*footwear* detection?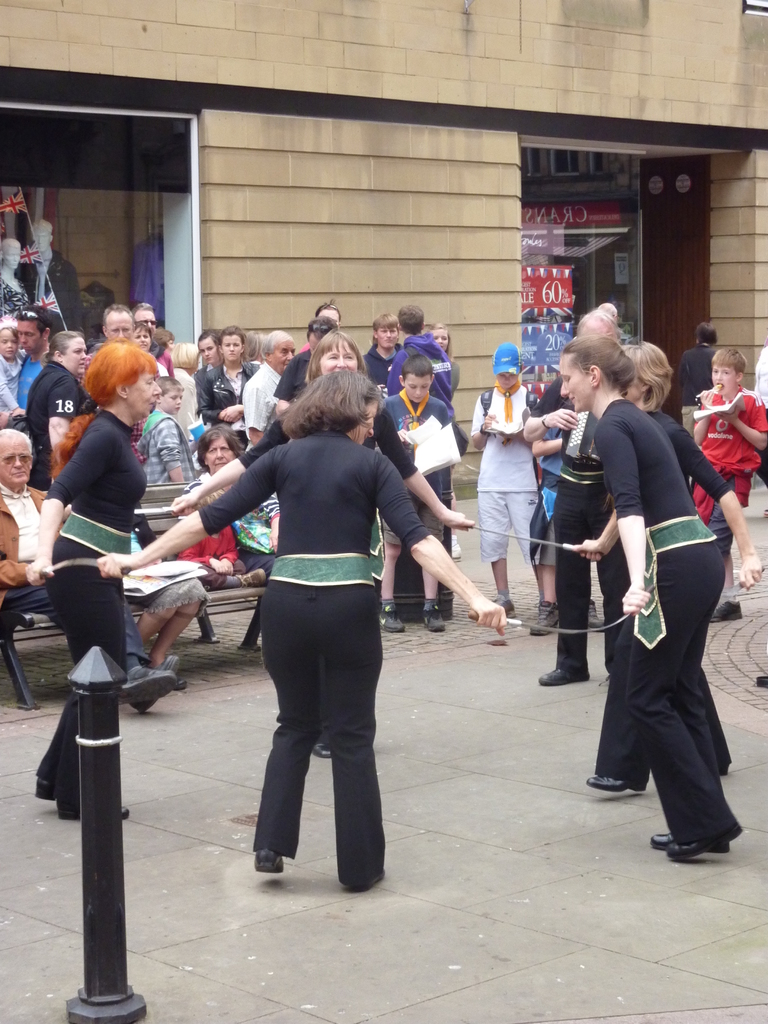
[347, 871, 385, 892]
